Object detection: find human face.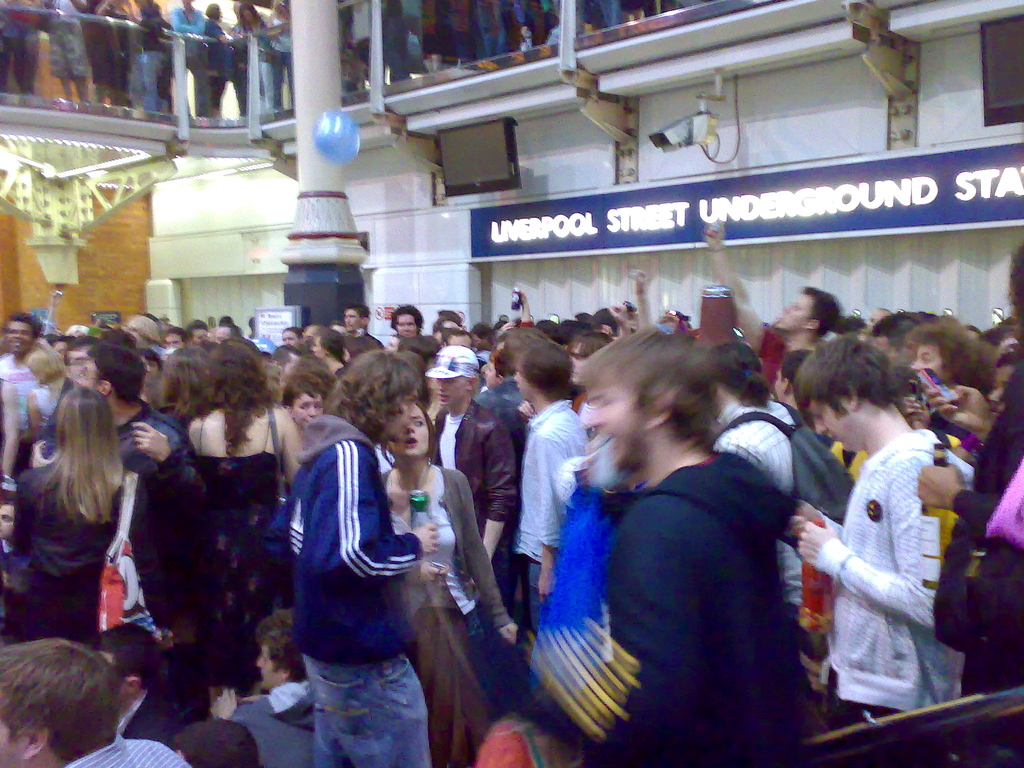
x1=783, y1=292, x2=810, y2=338.
